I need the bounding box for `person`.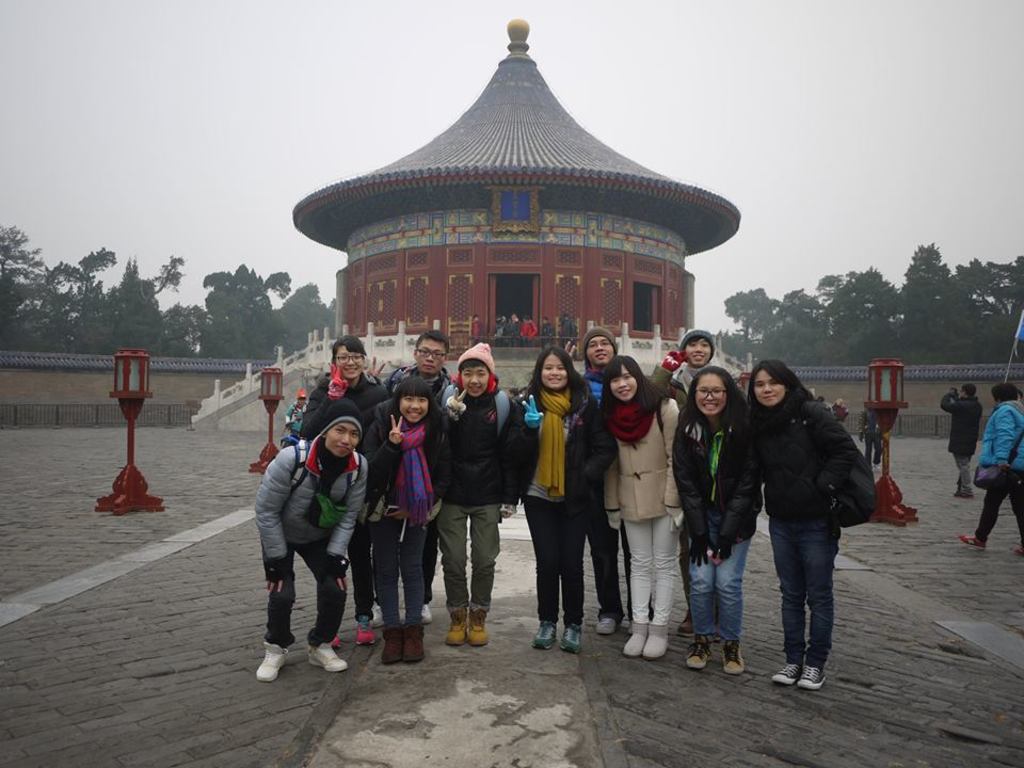
Here it is: x1=519 y1=311 x2=534 y2=342.
